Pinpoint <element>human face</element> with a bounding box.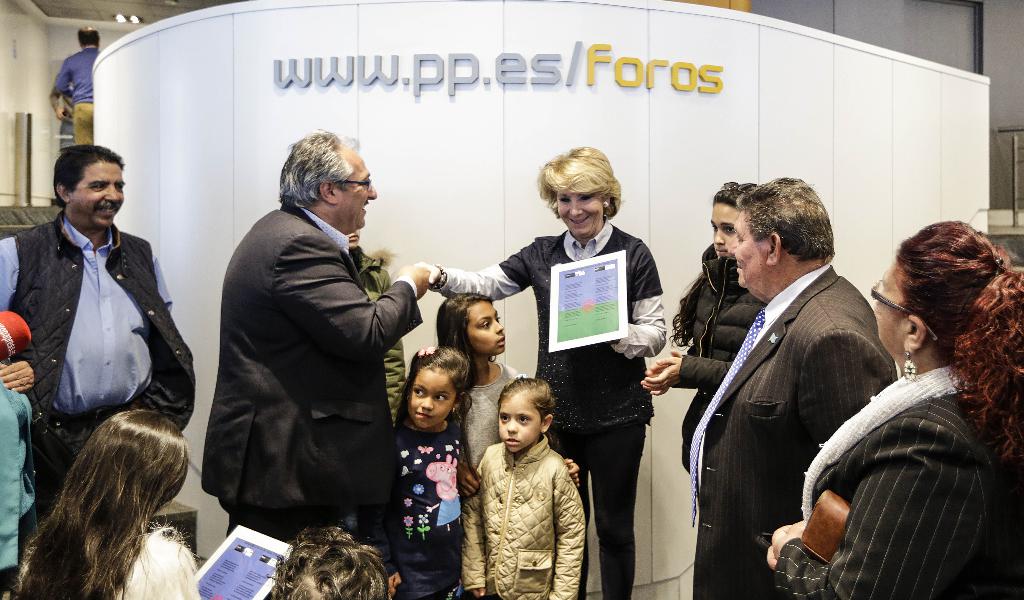
bbox=[469, 300, 508, 355].
